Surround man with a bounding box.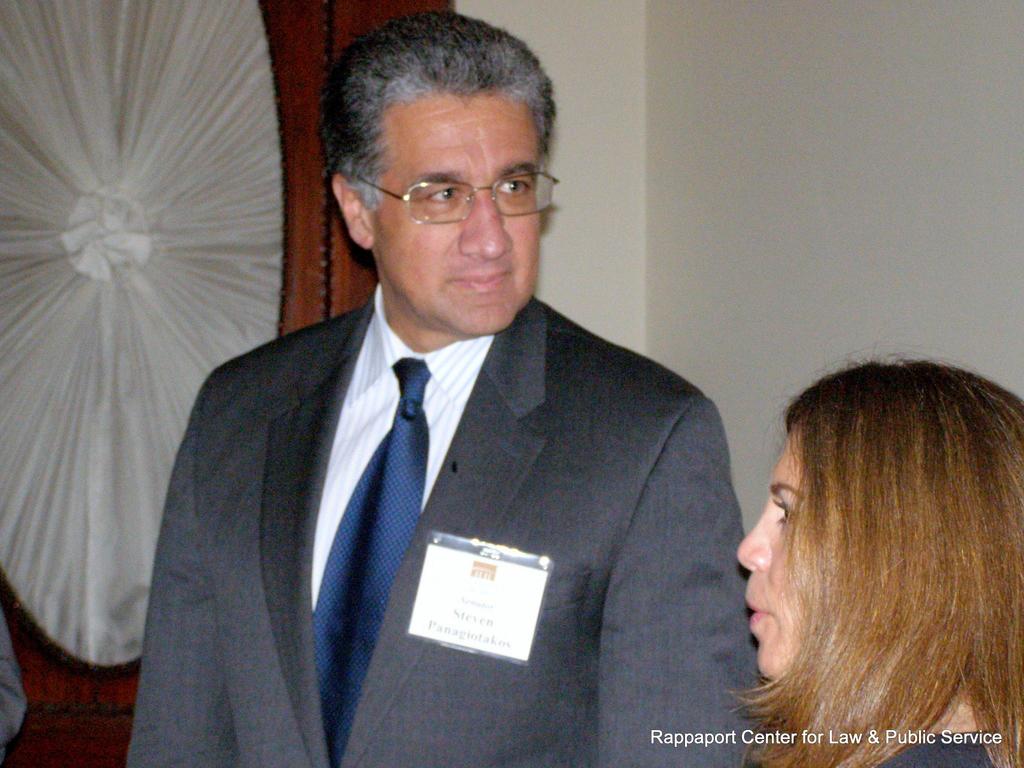
select_region(106, 57, 765, 751).
